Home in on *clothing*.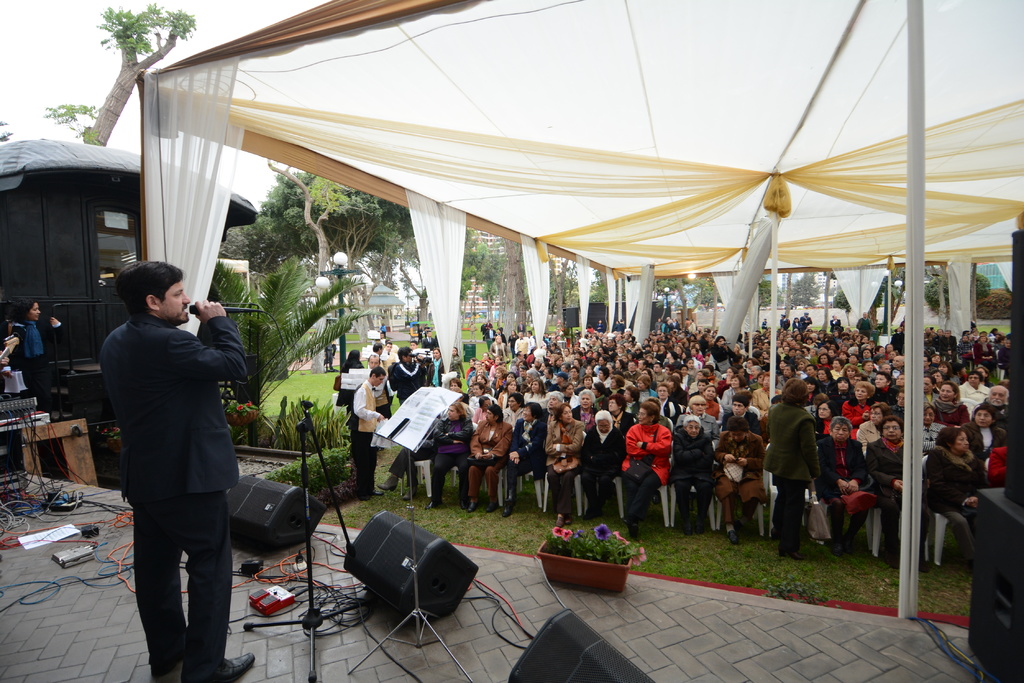
Homed in at crop(98, 316, 247, 682).
